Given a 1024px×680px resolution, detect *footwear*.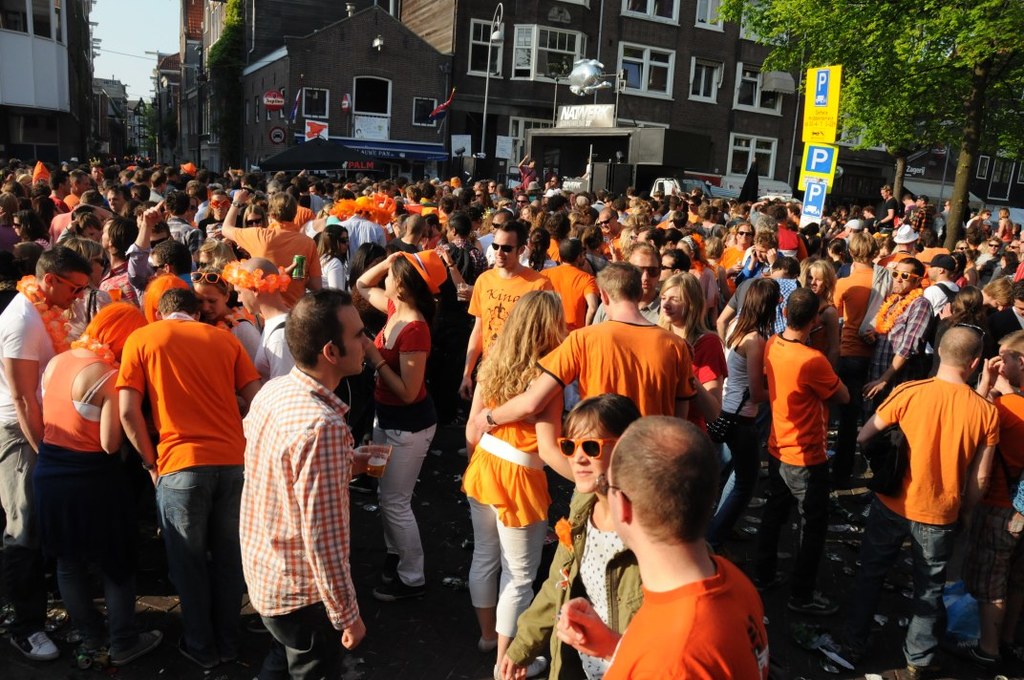
[946,639,1002,669].
